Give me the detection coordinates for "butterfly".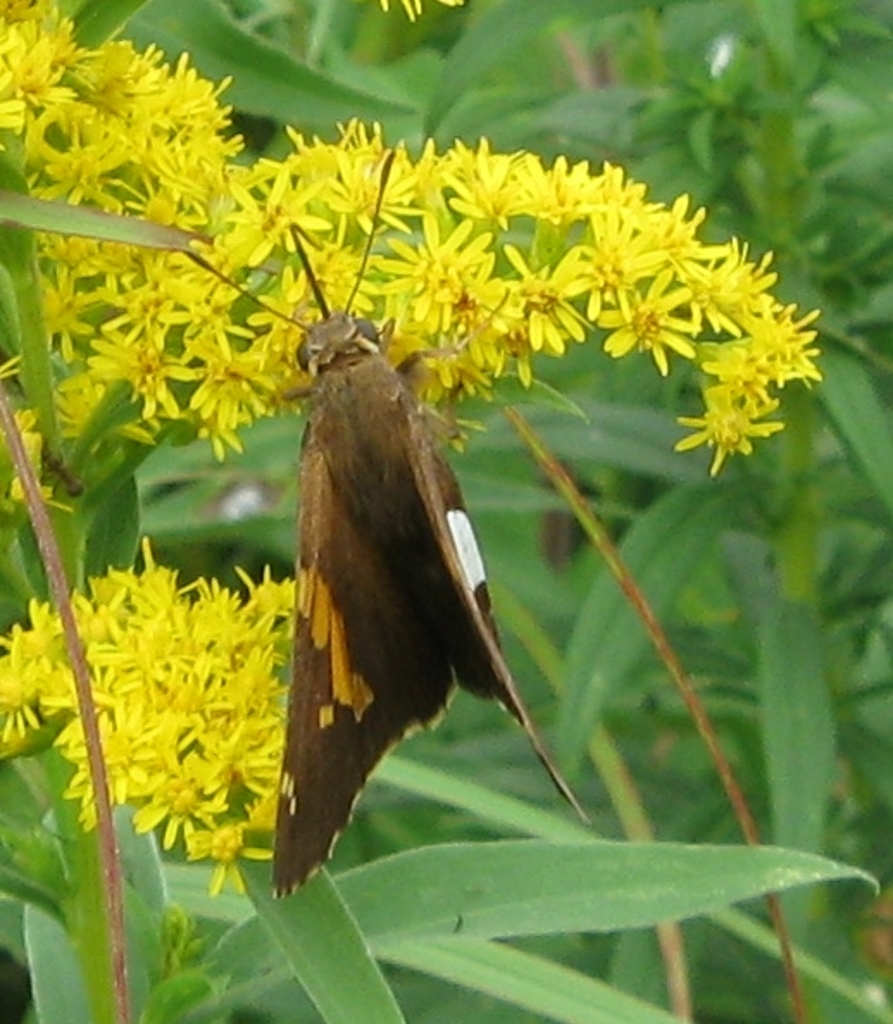
crop(252, 222, 584, 857).
